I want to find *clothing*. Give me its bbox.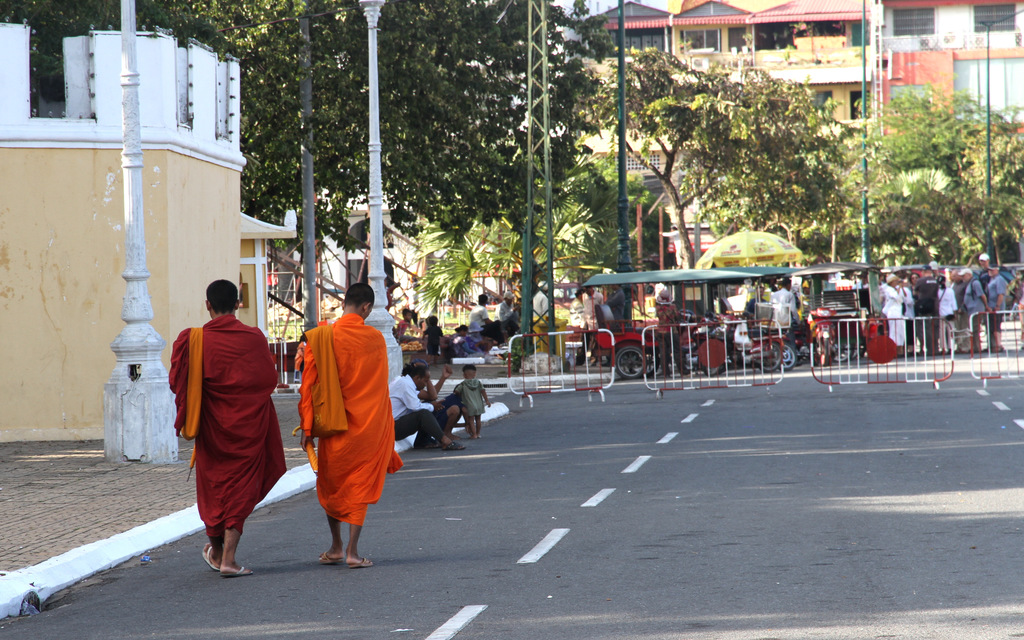
<region>465, 305, 490, 343</region>.
